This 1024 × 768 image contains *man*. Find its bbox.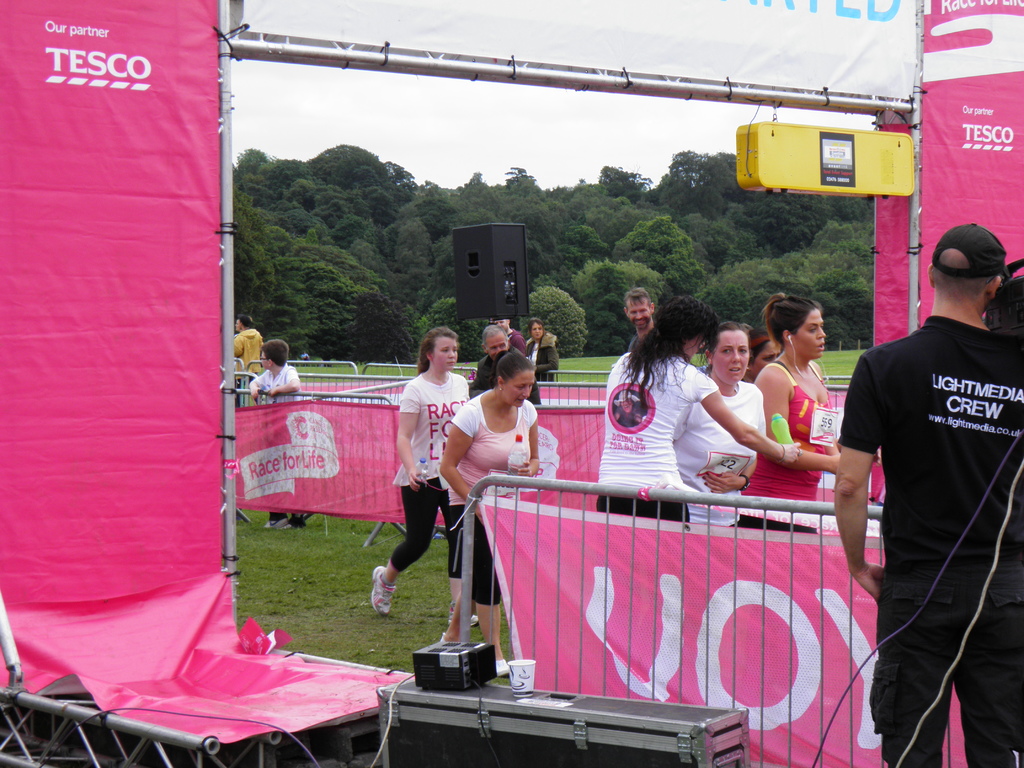
bbox(474, 326, 543, 404).
